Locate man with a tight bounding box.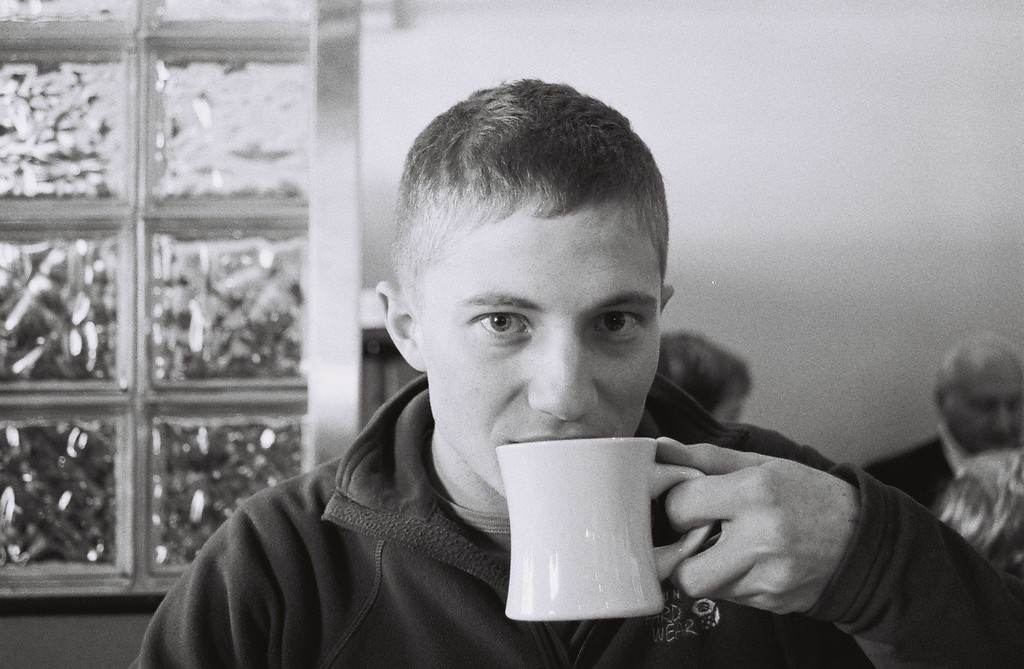
(x1=659, y1=333, x2=754, y2=426).
